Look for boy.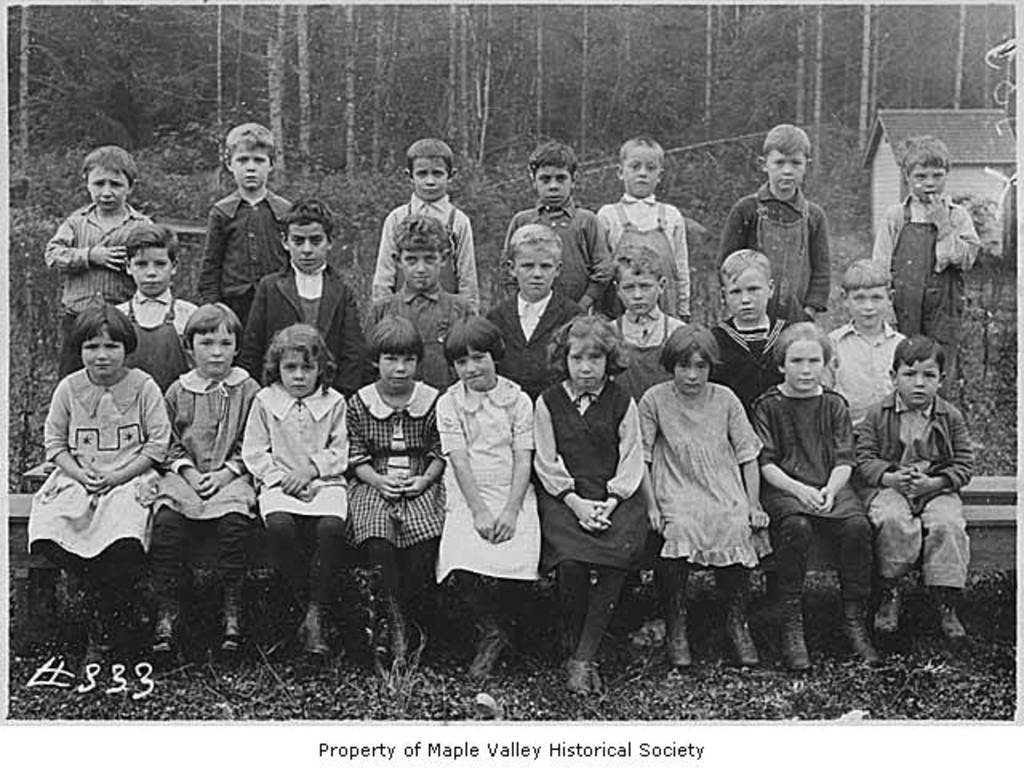
Found: [485, 222, 587, 398].
